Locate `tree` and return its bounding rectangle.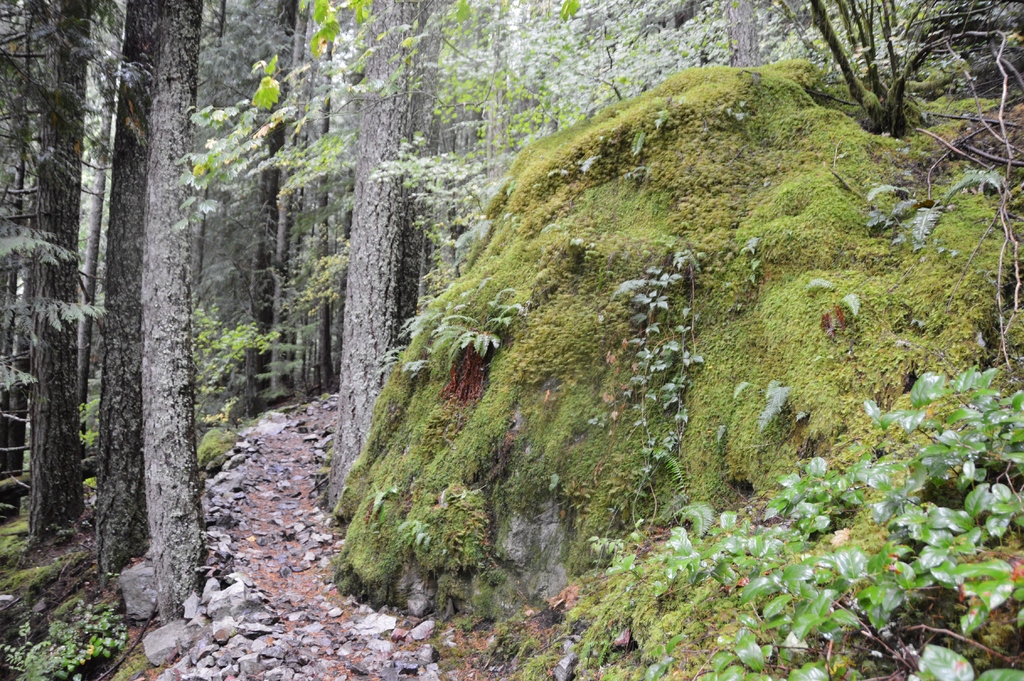
699 0 779 85.
